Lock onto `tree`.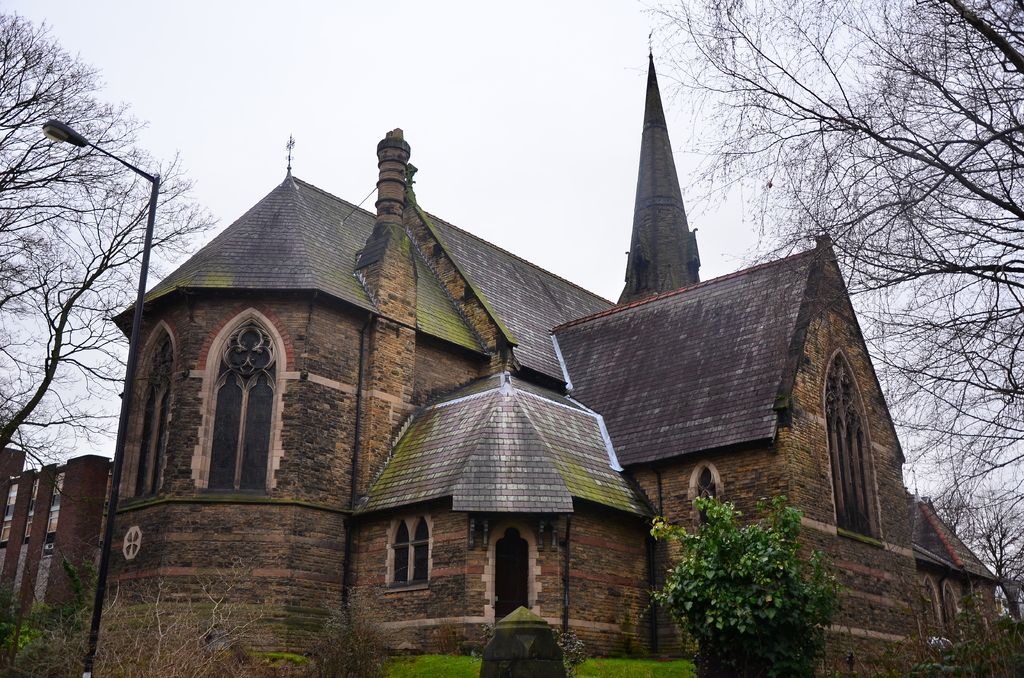
Locked: [624,0,1023,520].
